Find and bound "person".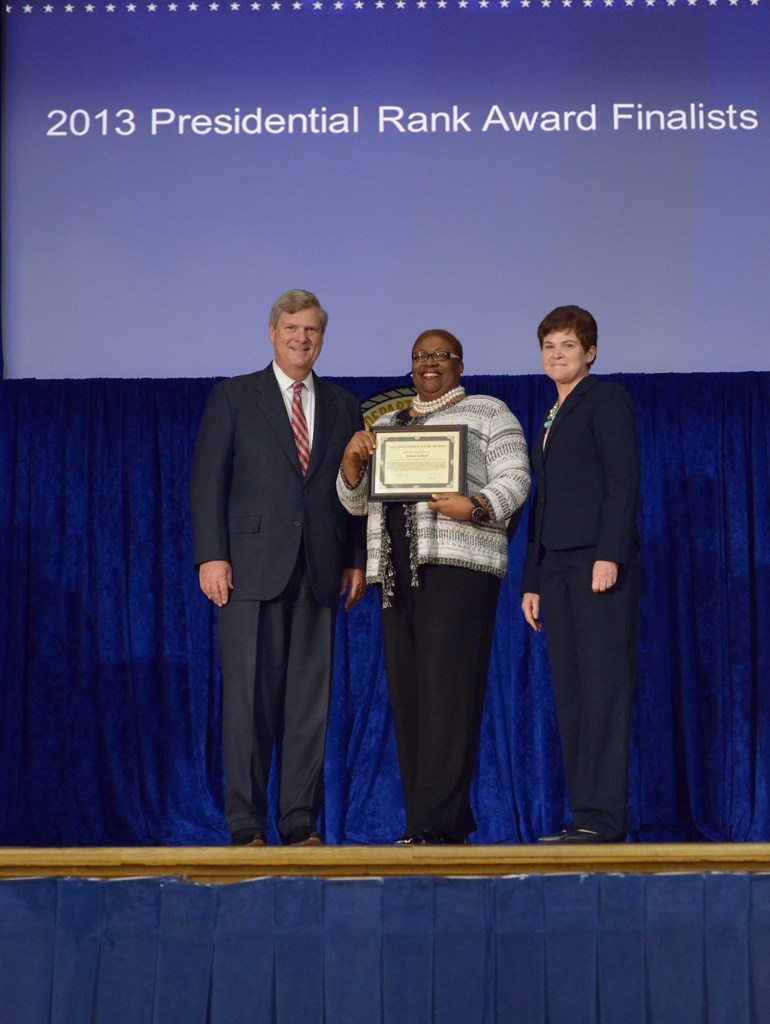
Bound: 512 278 657 857.
